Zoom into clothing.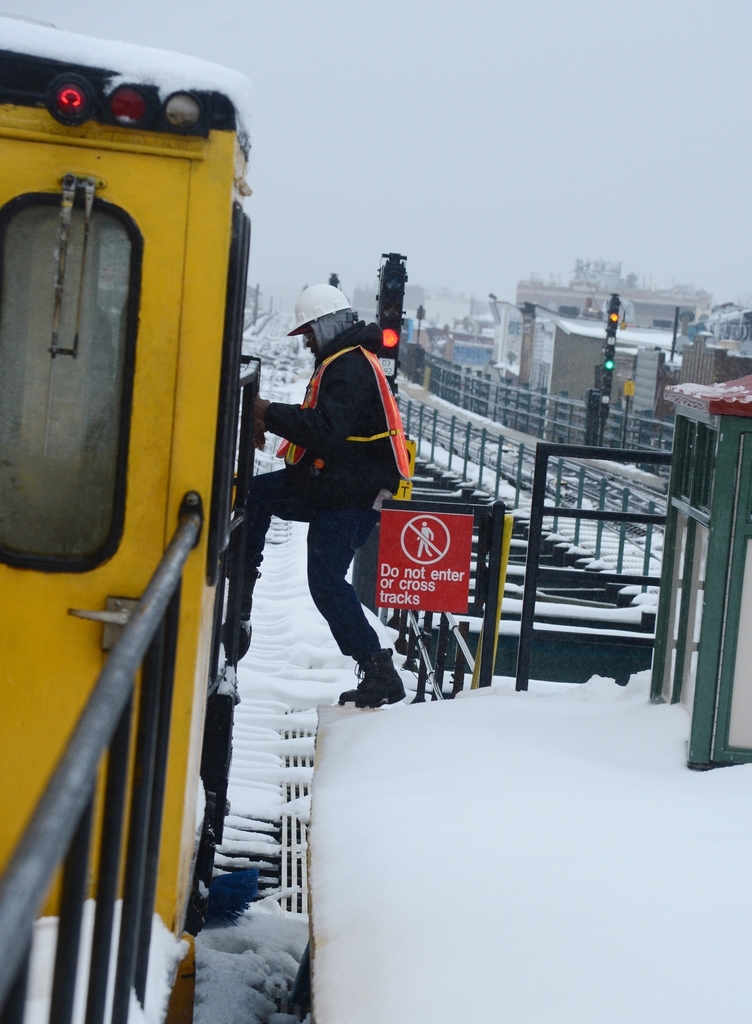
Zoom target: region(254, 284, 424, 707).
